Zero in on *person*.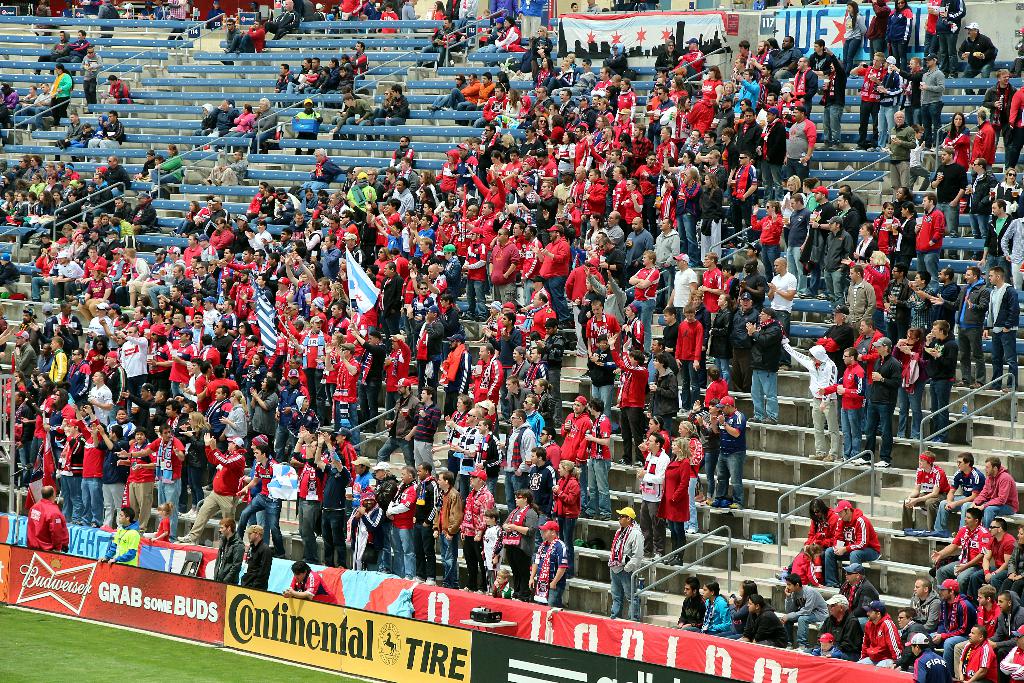
Zeroed in: BBox(387, 463, 416, 580).
